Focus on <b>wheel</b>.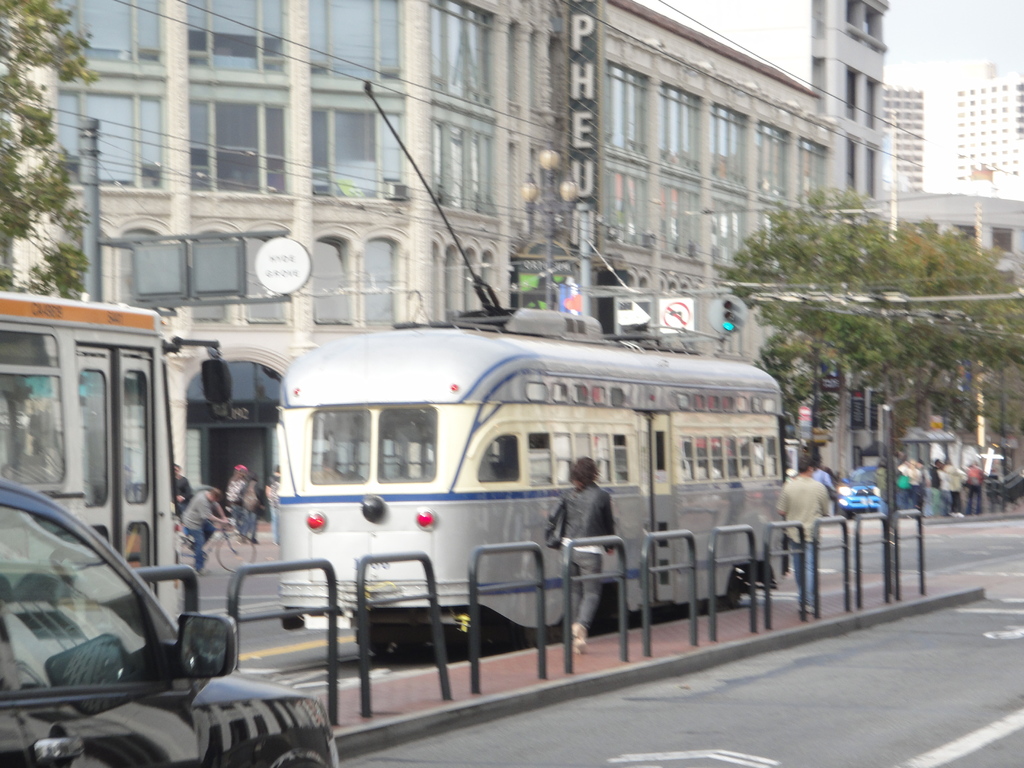
Focused at (212,528,258,576).
